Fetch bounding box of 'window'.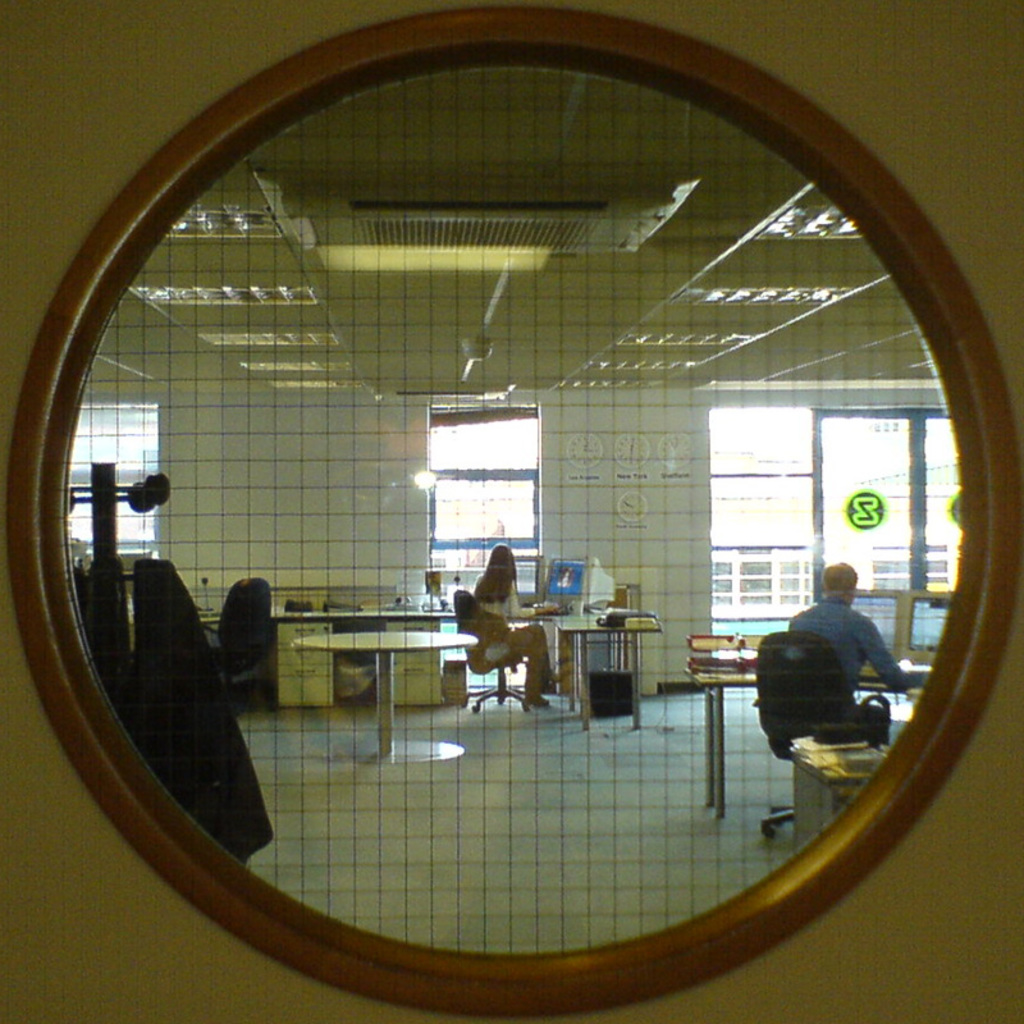
Bbox: <region>736, 398, 808, 632</region>.
